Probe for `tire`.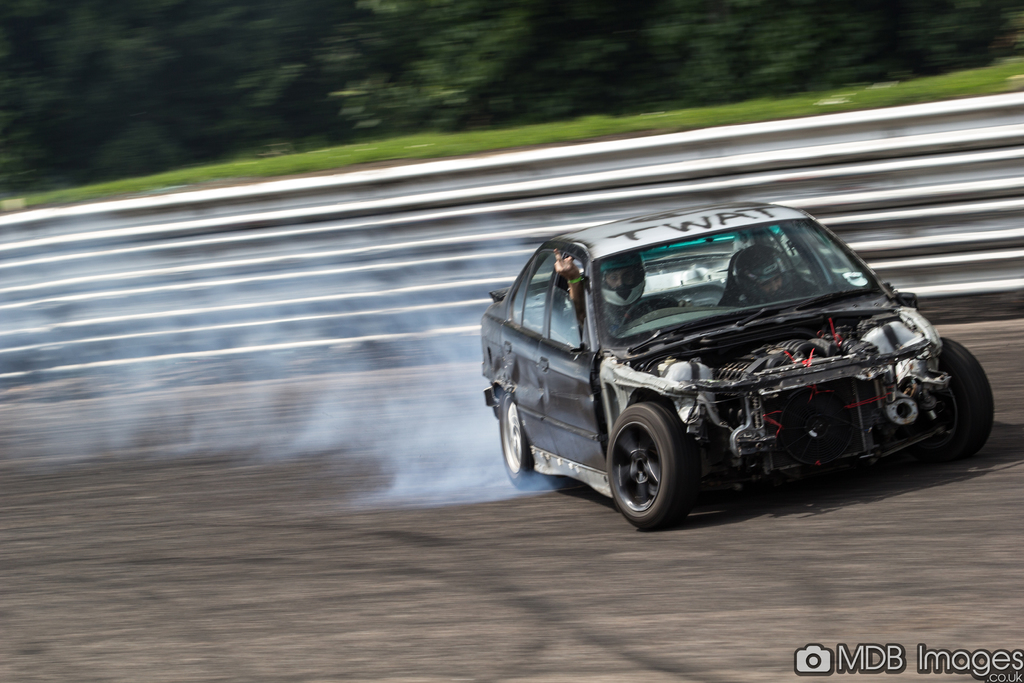
Probe result: select_region(605, 400, 702, 528).
